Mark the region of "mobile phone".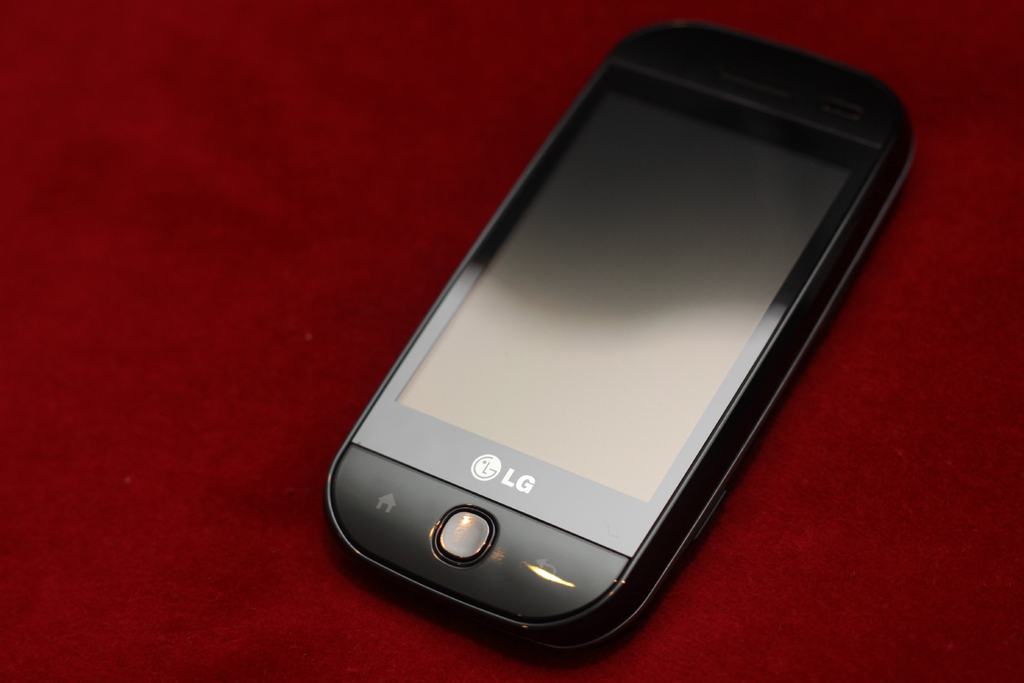
Region: 314/12/917/668.
